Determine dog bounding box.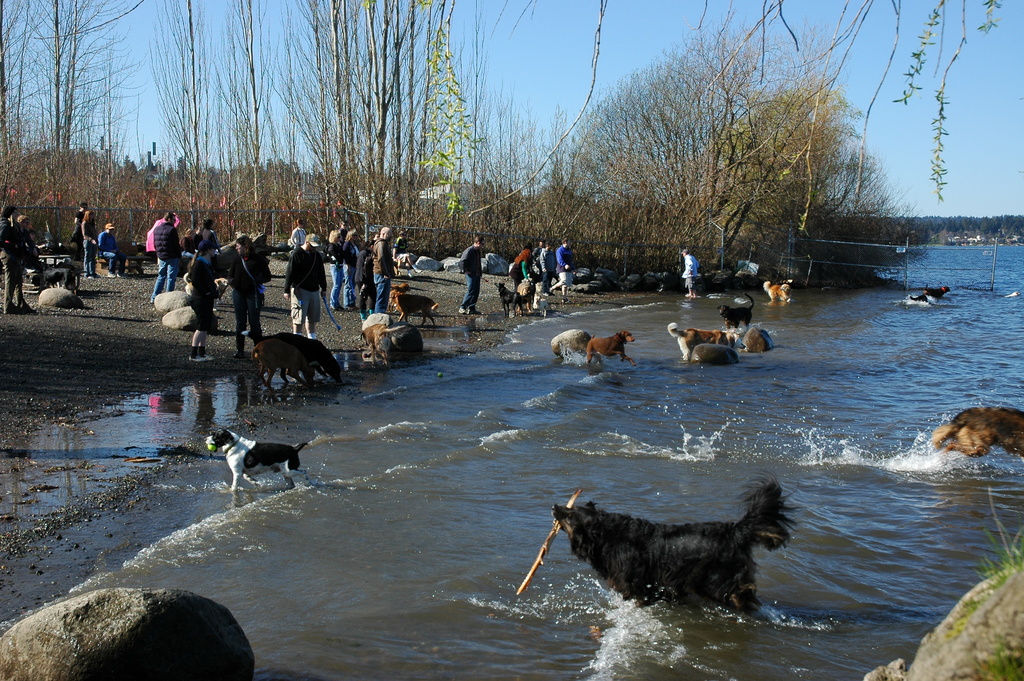
Determined: region(665, 319, 745, 359).
